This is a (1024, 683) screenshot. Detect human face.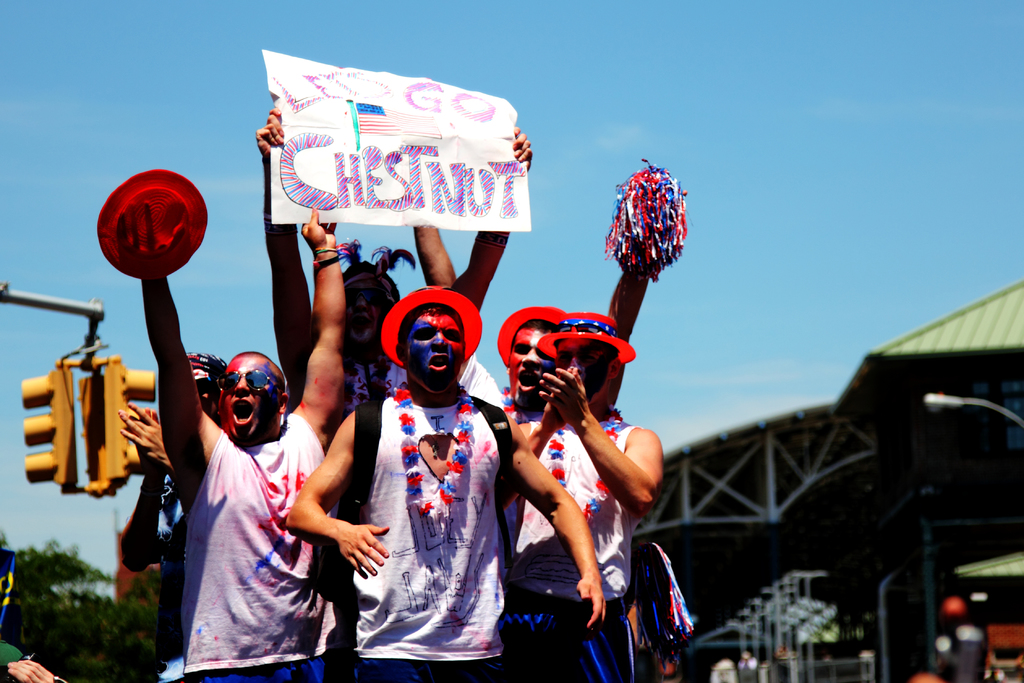
<region>552, 336, 602, 391</region>.
